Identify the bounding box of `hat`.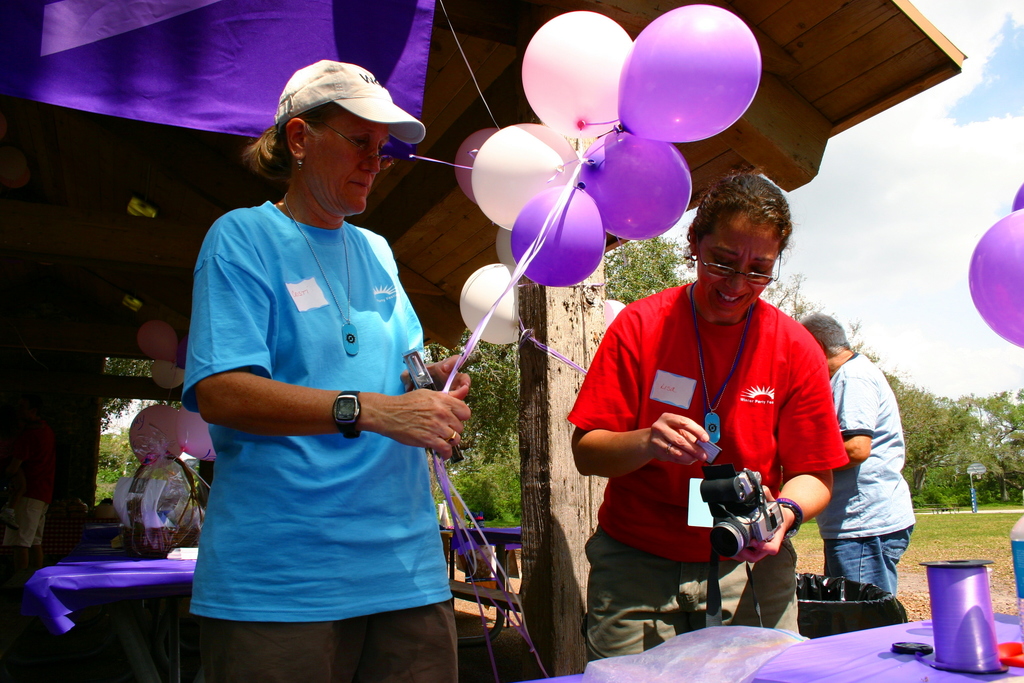
l=278, t=57, r=425, b=147.
